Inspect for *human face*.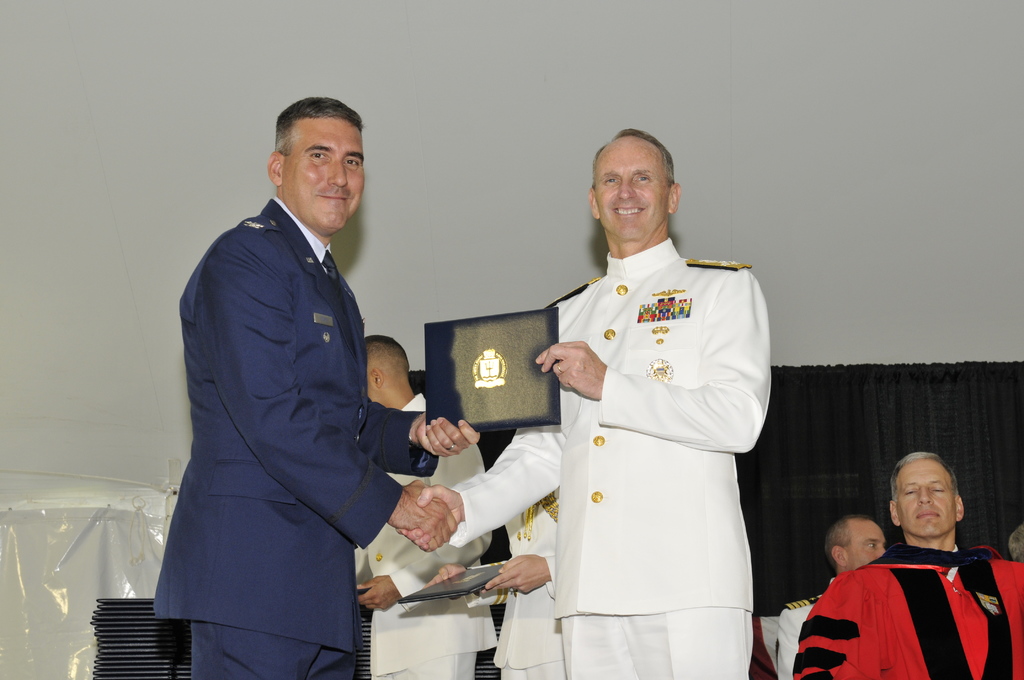
Inspection: [844, 525, 887, 572].
